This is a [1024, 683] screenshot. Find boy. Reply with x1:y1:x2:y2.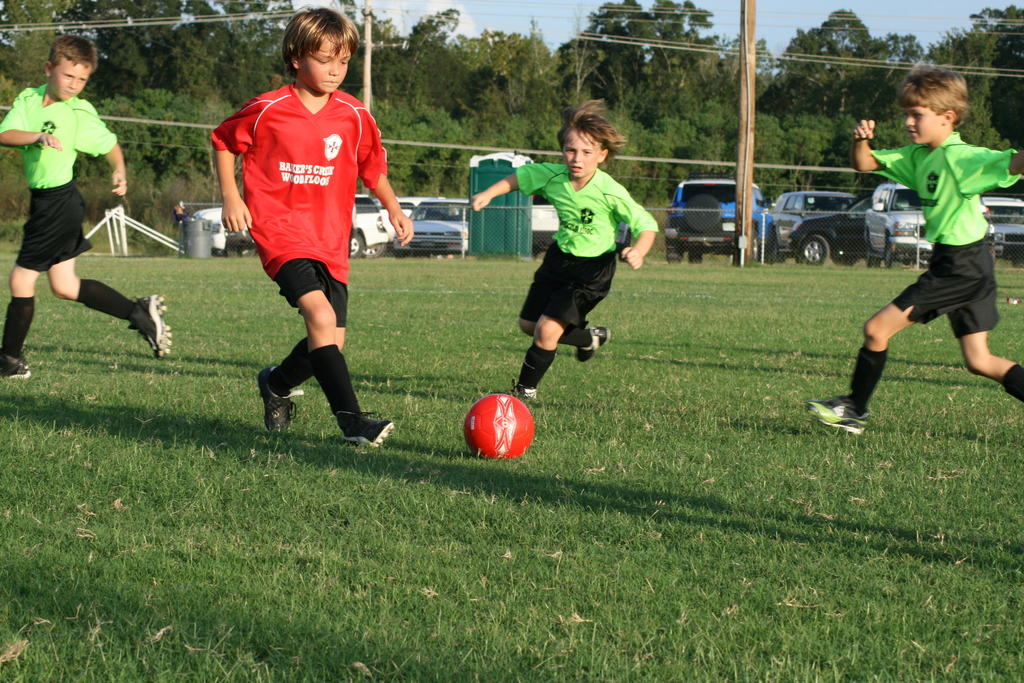
845:61:1022:438.
